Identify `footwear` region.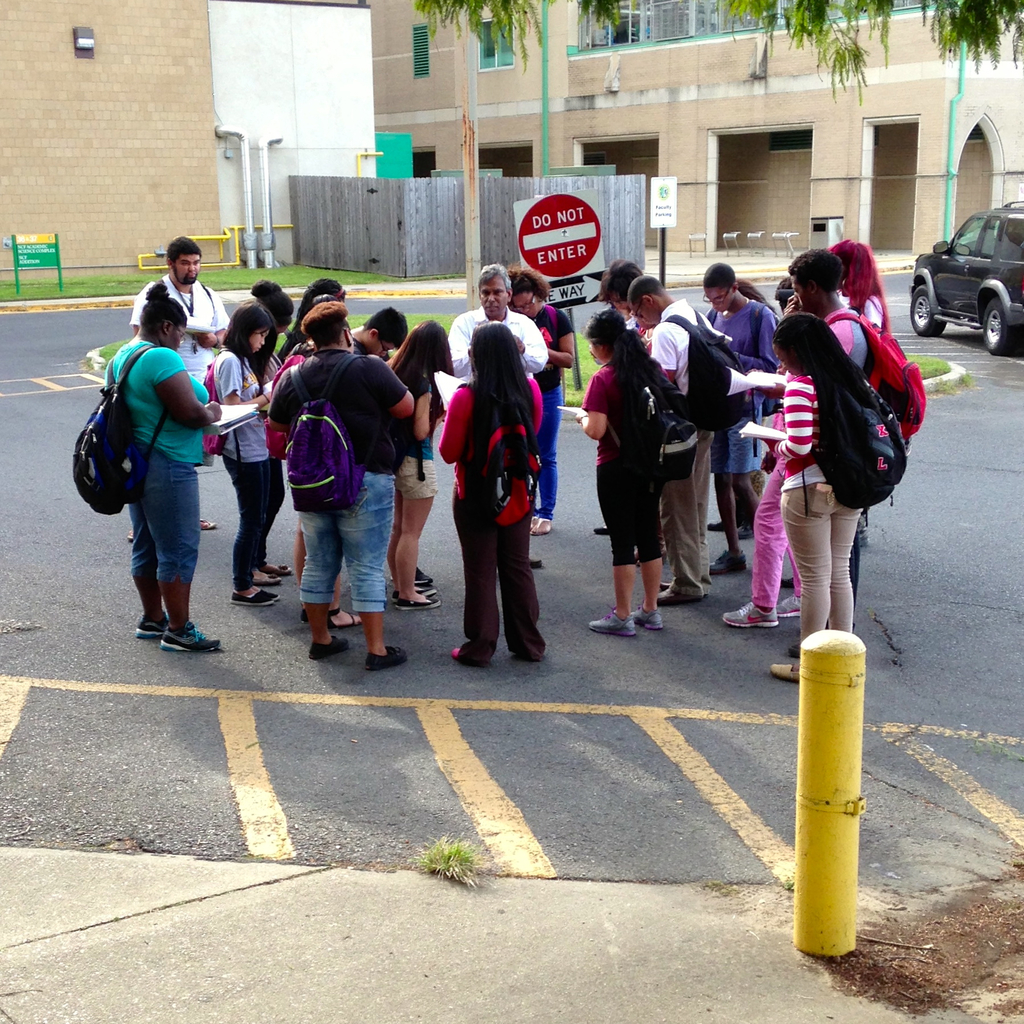
Region: <box>785,640,799,655</box>.
